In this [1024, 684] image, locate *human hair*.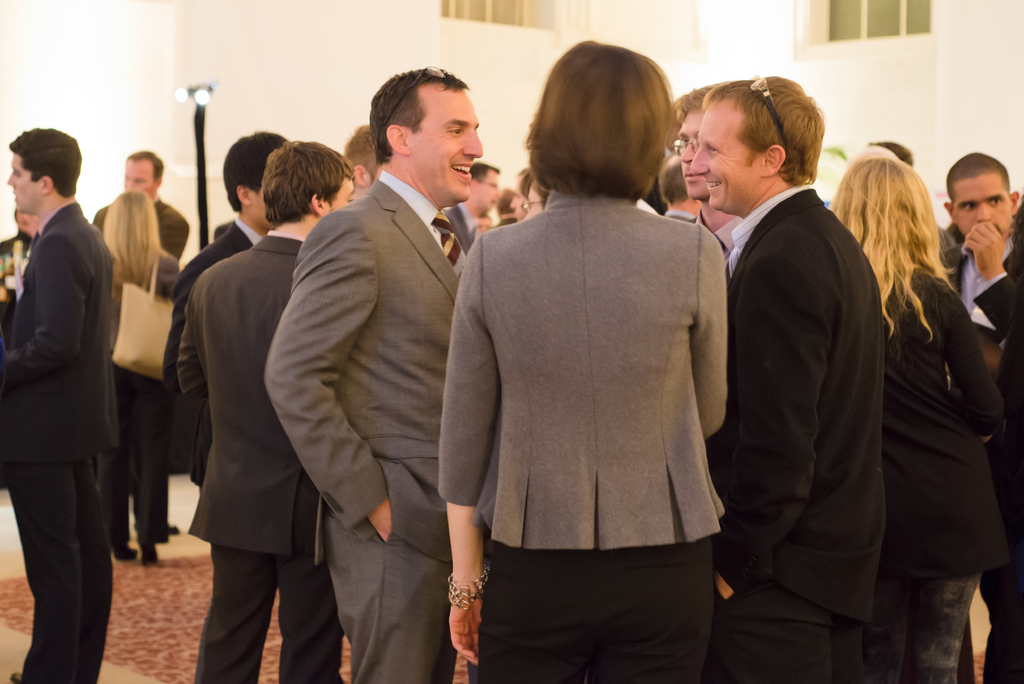
Bounding box: (263,140,353,227).
